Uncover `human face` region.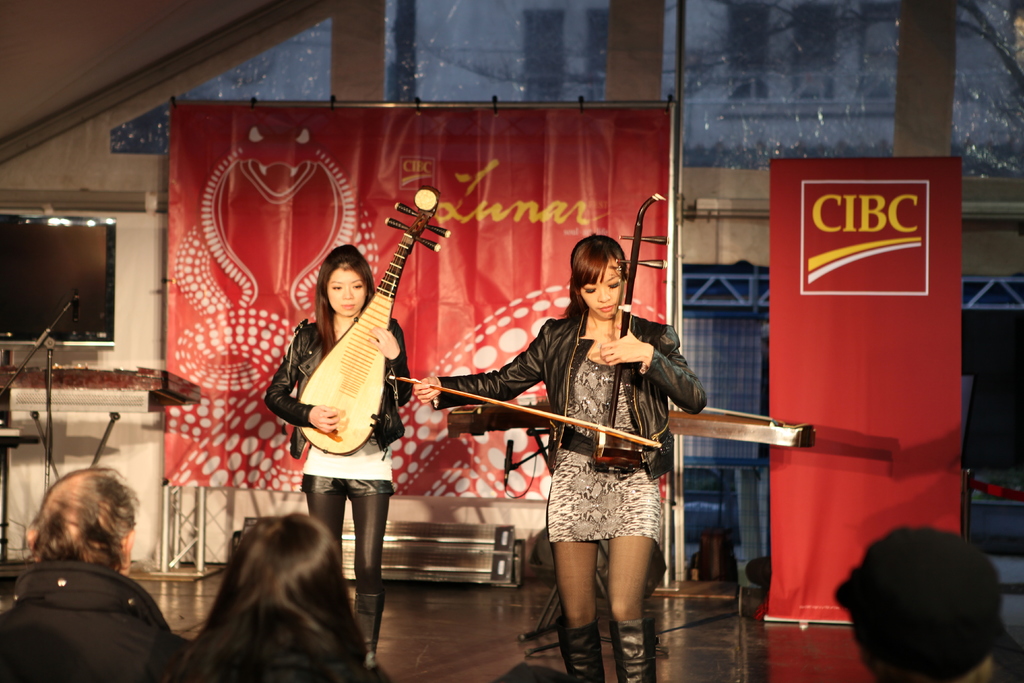
Uncovered: bbox(582, 258, 621, 321).
